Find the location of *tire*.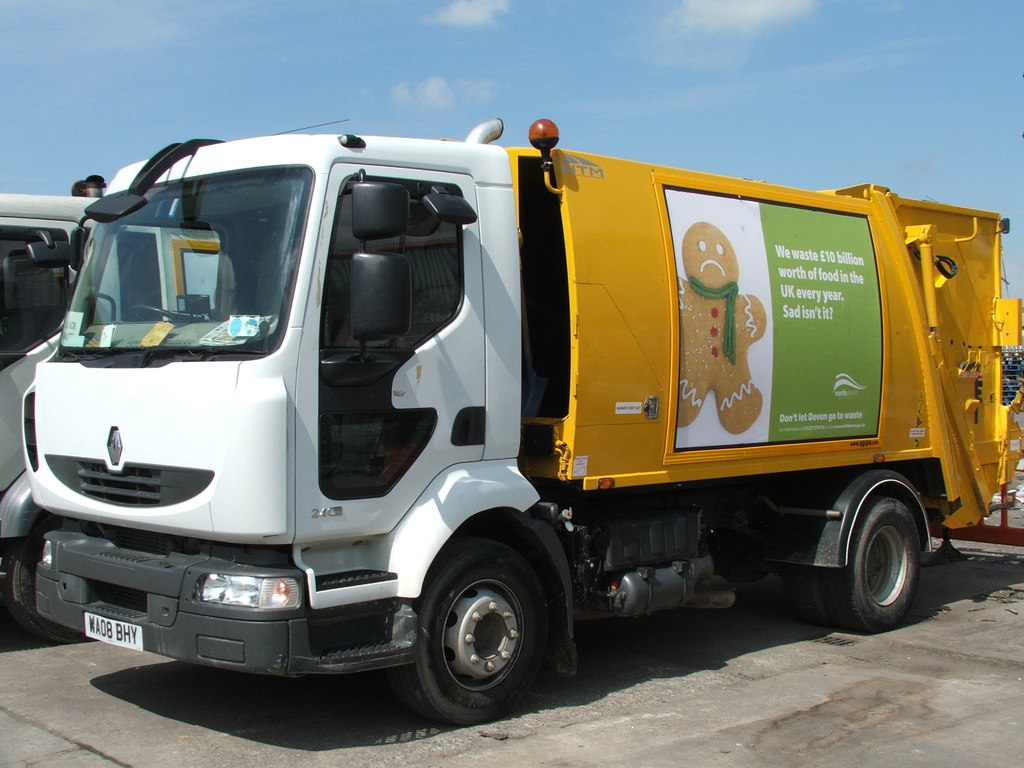
Location: {"x1": 823, "y1": 493, "x2": 920, "y2": 634}.
